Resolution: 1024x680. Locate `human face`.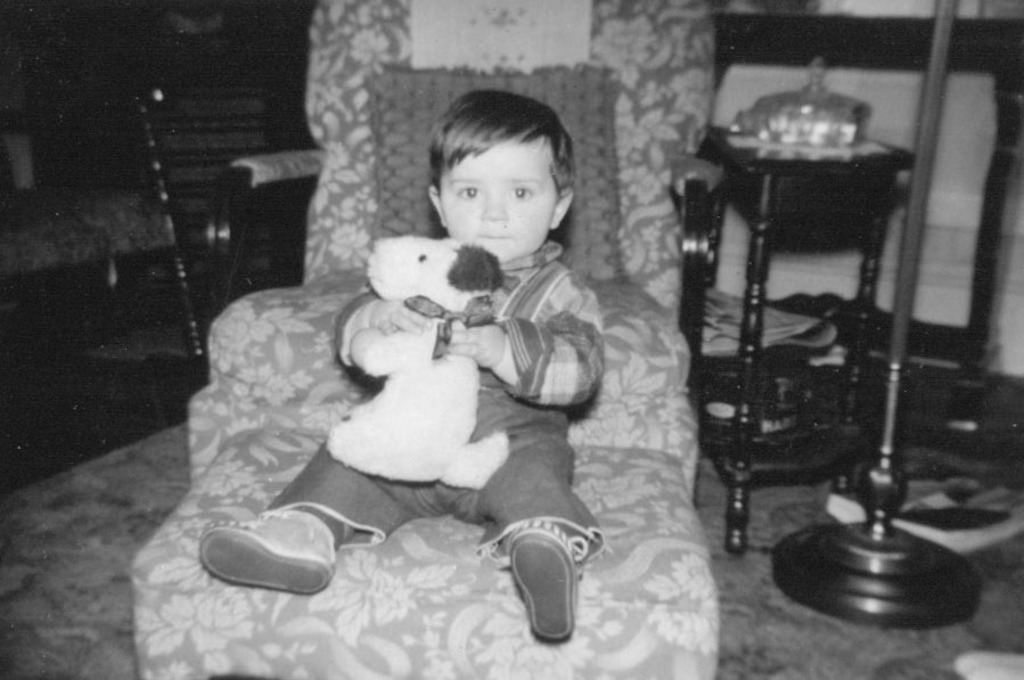
x1=442, y1=133, x2=556, y2=268.
